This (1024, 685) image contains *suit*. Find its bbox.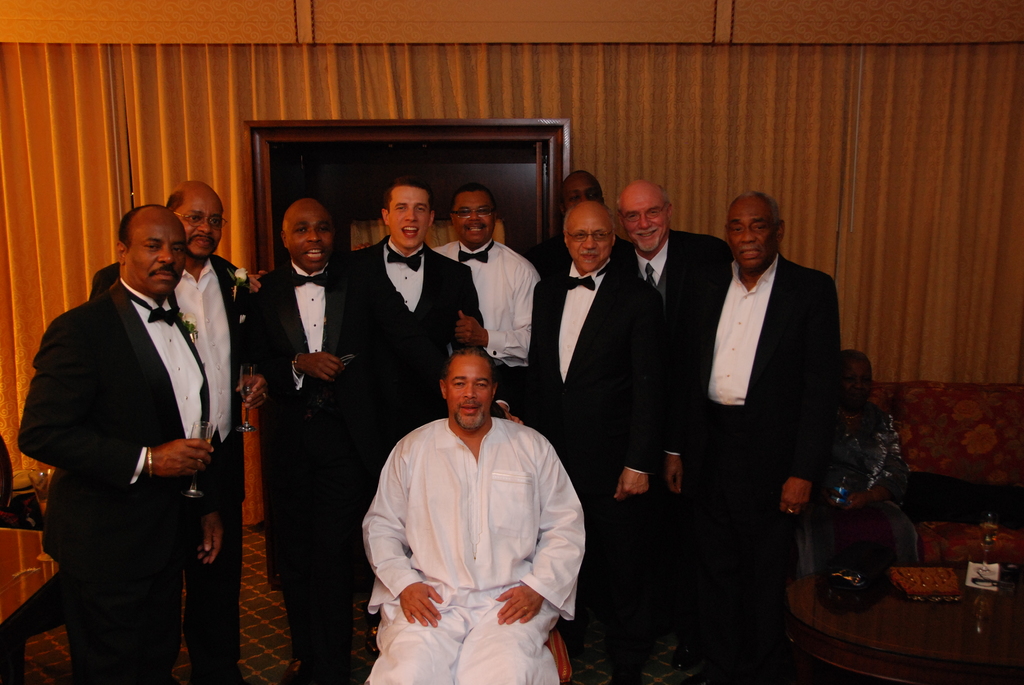
339/231/492/466.
